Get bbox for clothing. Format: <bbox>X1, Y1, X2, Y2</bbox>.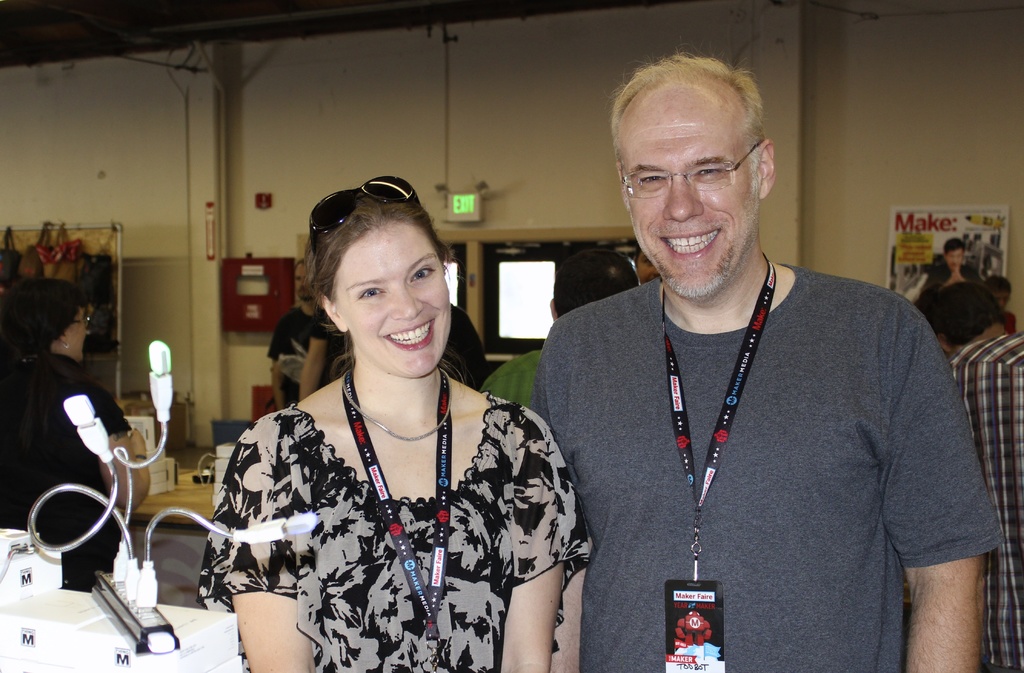
<bbox>437, 301, 490, 393</bbox>.
